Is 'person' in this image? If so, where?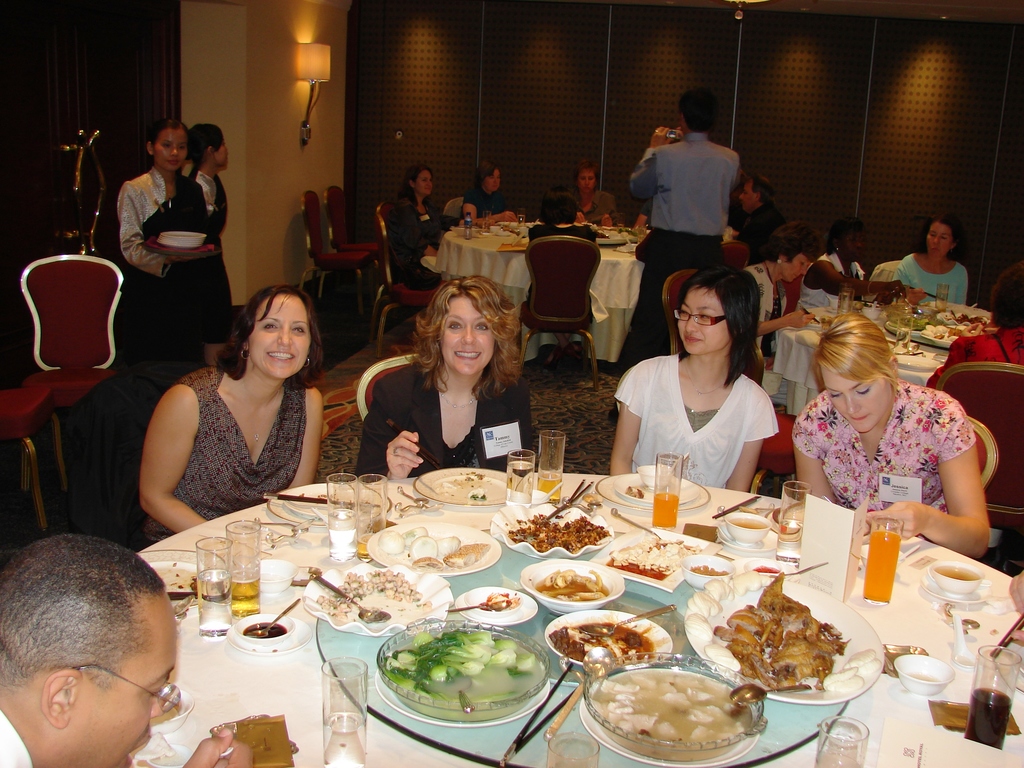
Yes, at left=141, top=127, right=236, bottom=372.
